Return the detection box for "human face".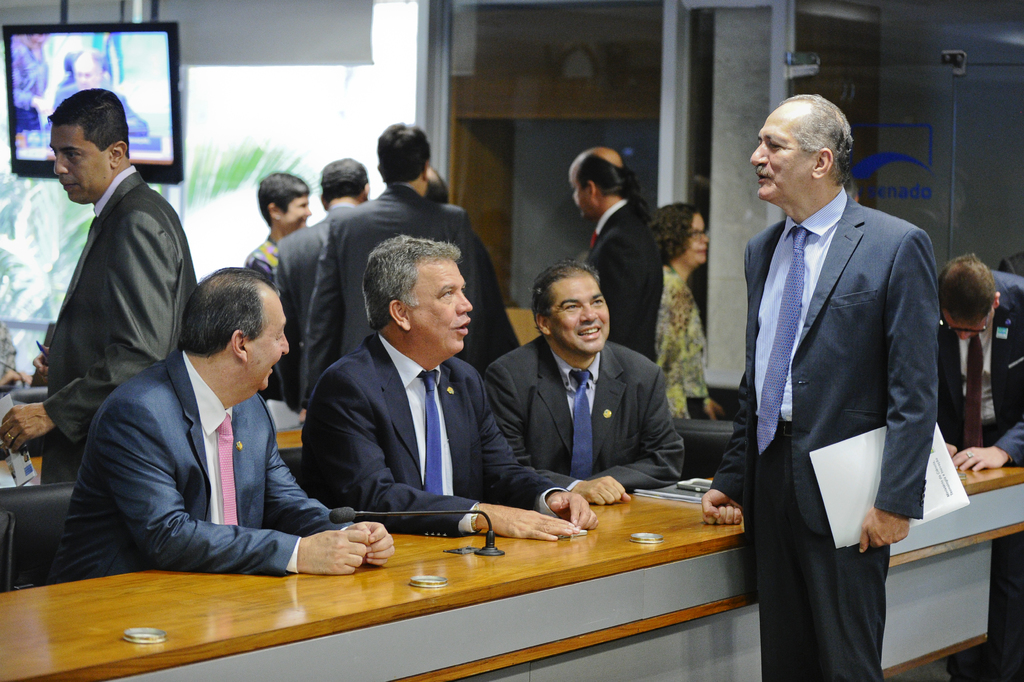
bbox(749, 99, 814, 207).
